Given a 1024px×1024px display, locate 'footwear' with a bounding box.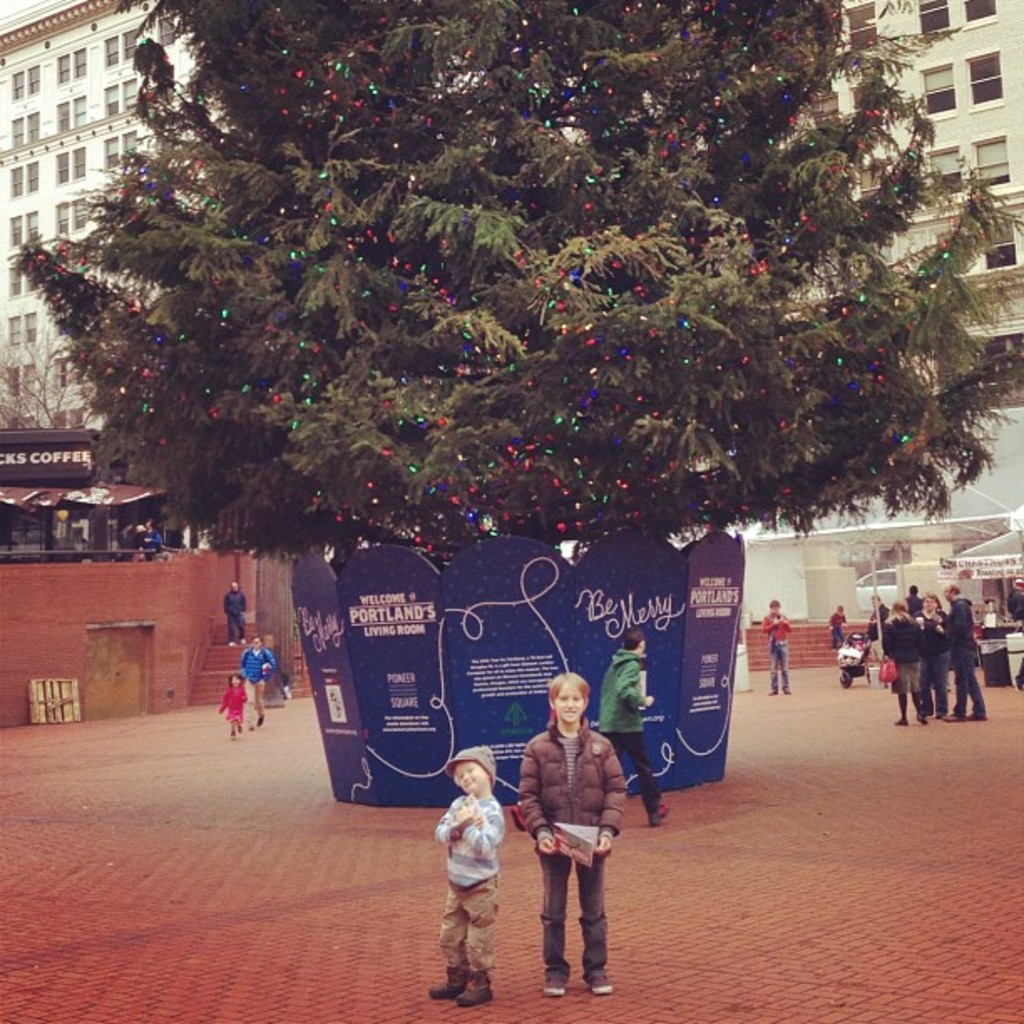
Located: BBox(965, 711, 989, 718).
